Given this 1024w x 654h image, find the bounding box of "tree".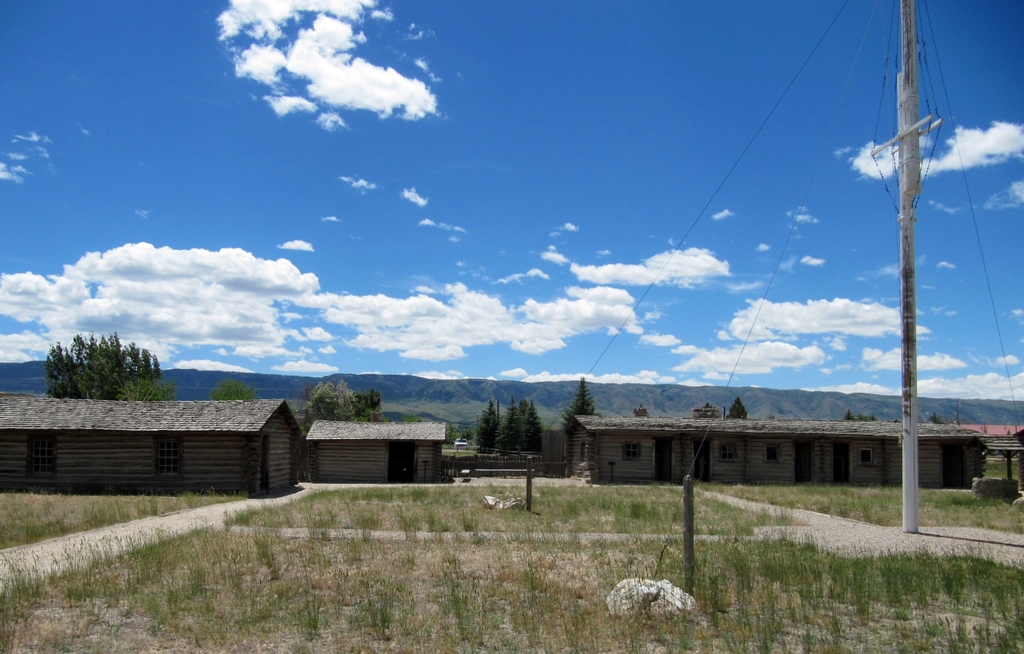
crop(557, 373, 591, 447).
